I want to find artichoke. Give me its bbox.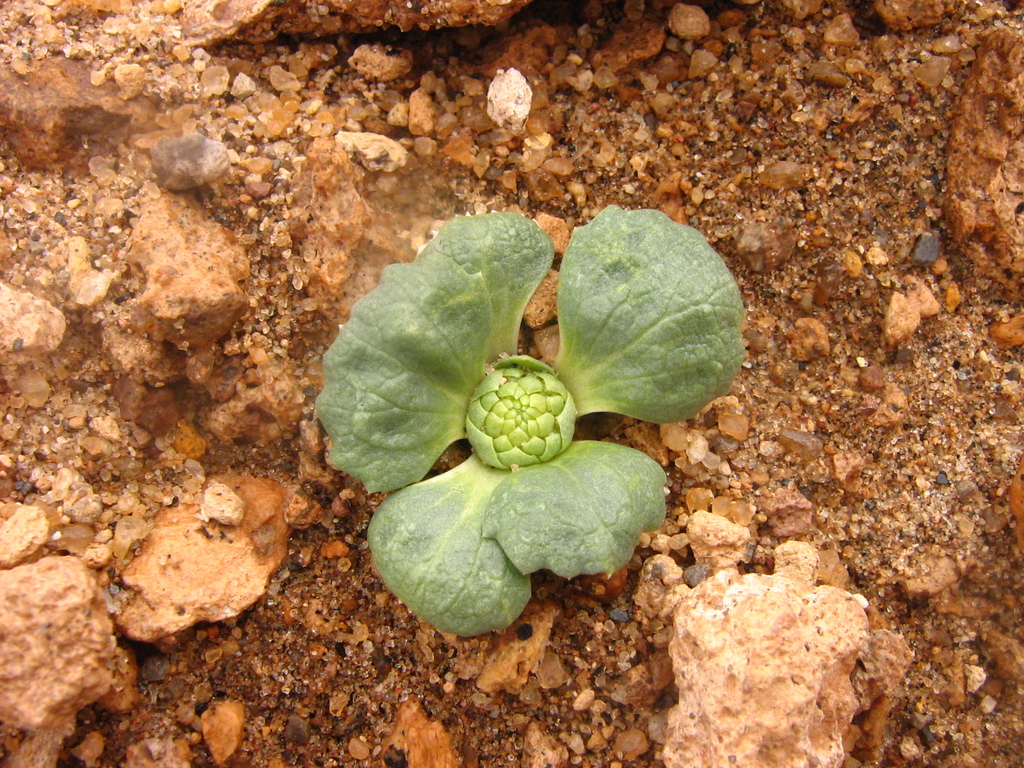
{"x1": 465, "y1": 352, "x2": 578, "y2": 469}.
